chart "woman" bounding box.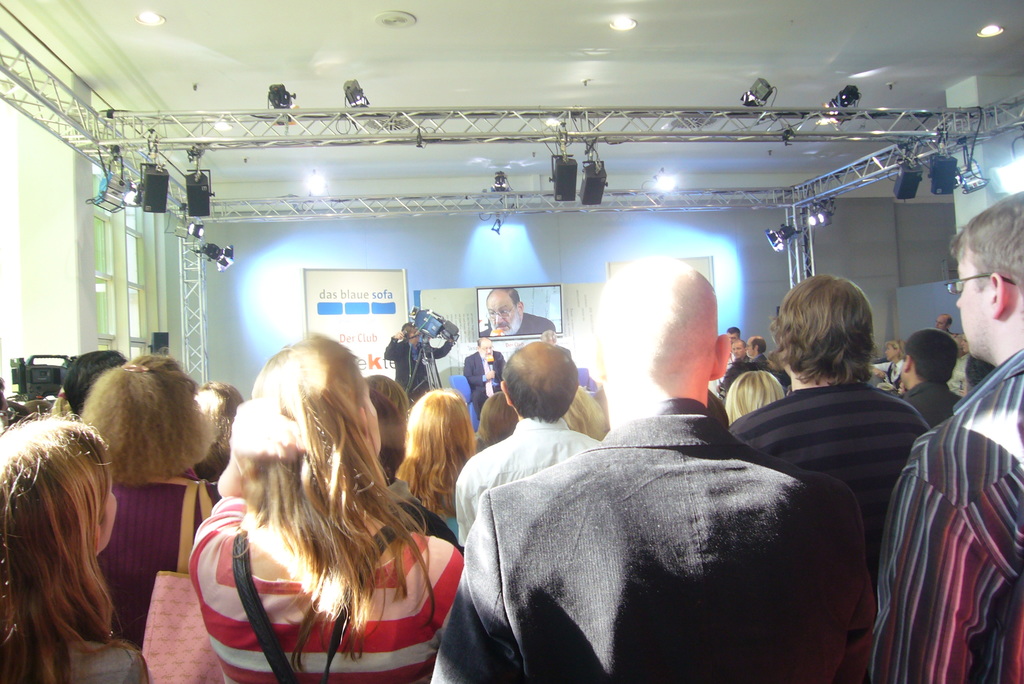
Charted: select_region(563, 385, 606, 441).
